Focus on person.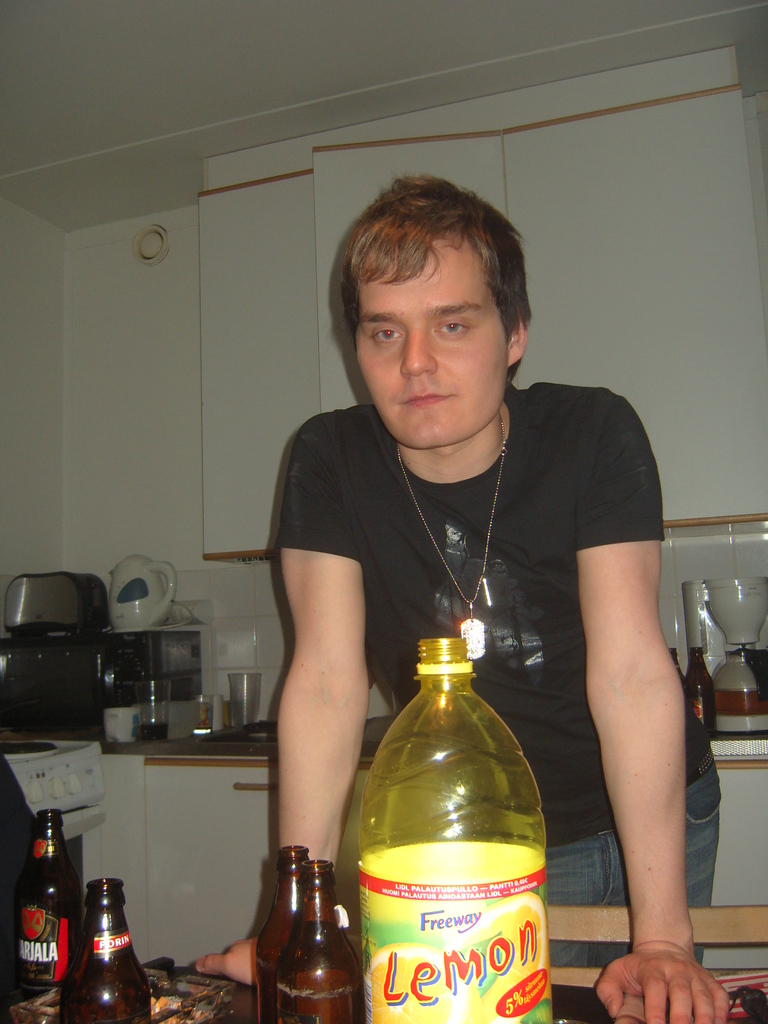
Focused at {"left": 230, "top": 145, "right": 666, "bottom": 996}.
